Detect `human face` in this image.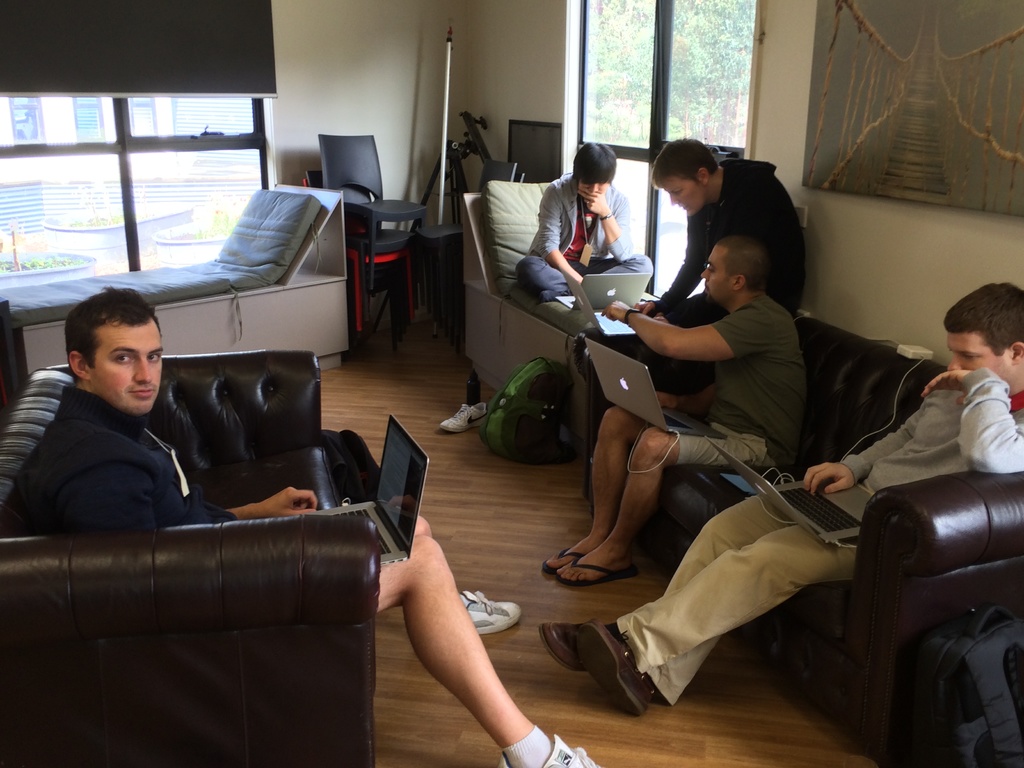
Detection: select_region(700, 244, 737, 308).
